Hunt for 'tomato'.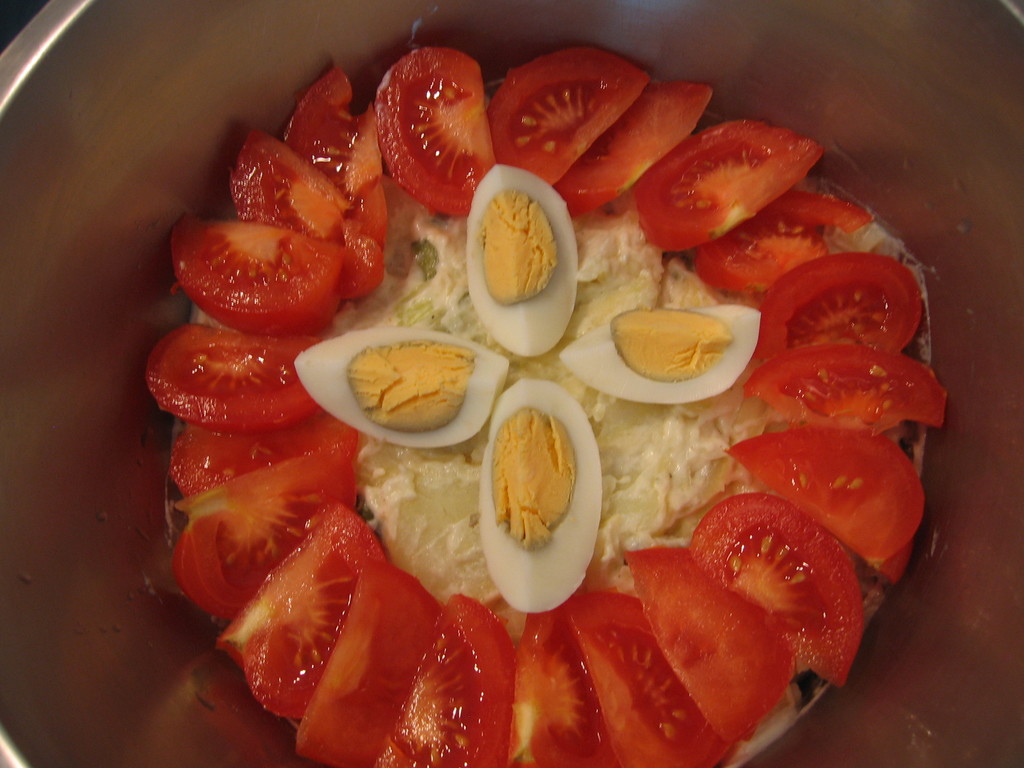
Hunted down at select_region(374, 45, 504, 217).
